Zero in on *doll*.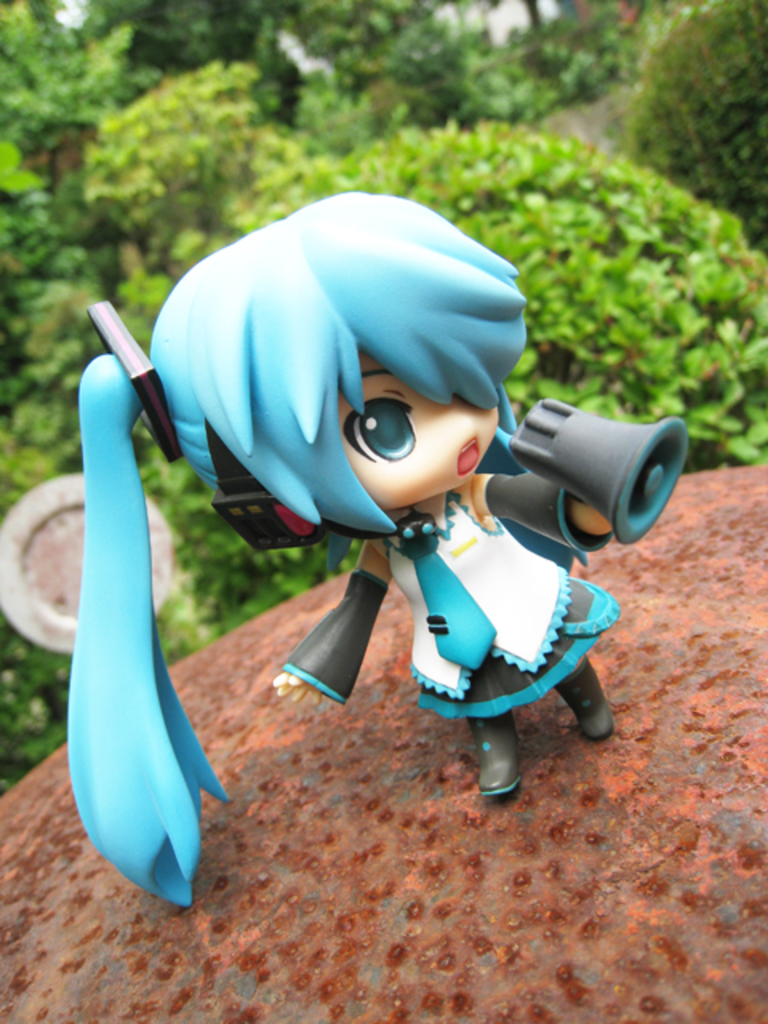
Zeroed in: x1=56, y1=187, x2=693, y2=789.
